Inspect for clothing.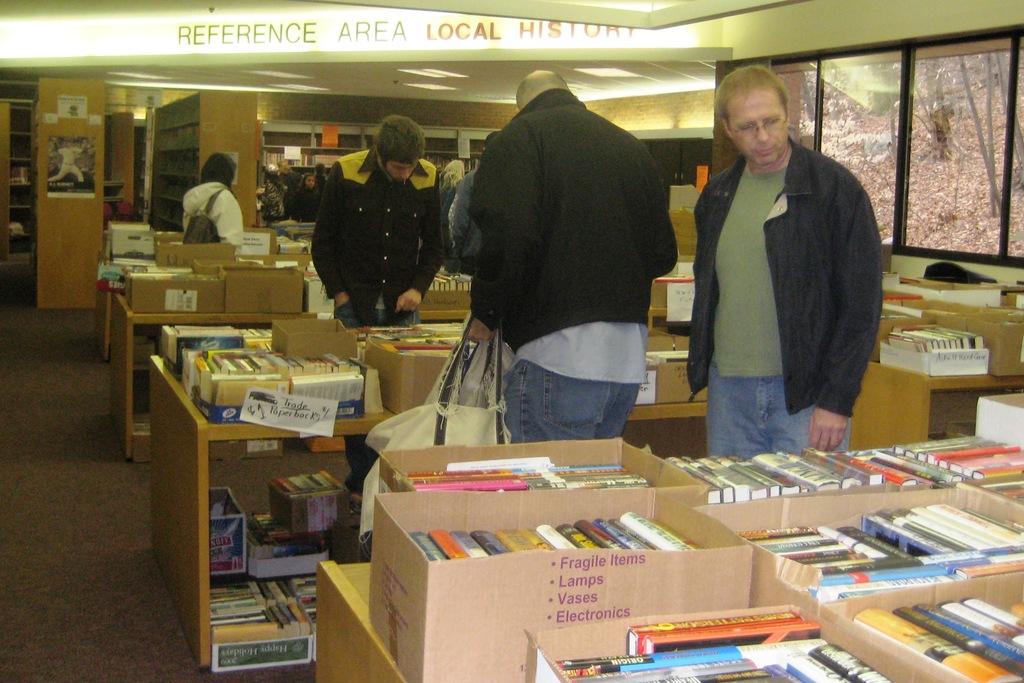
Inspection: left=309, top=144, right=446, bottom=496.
